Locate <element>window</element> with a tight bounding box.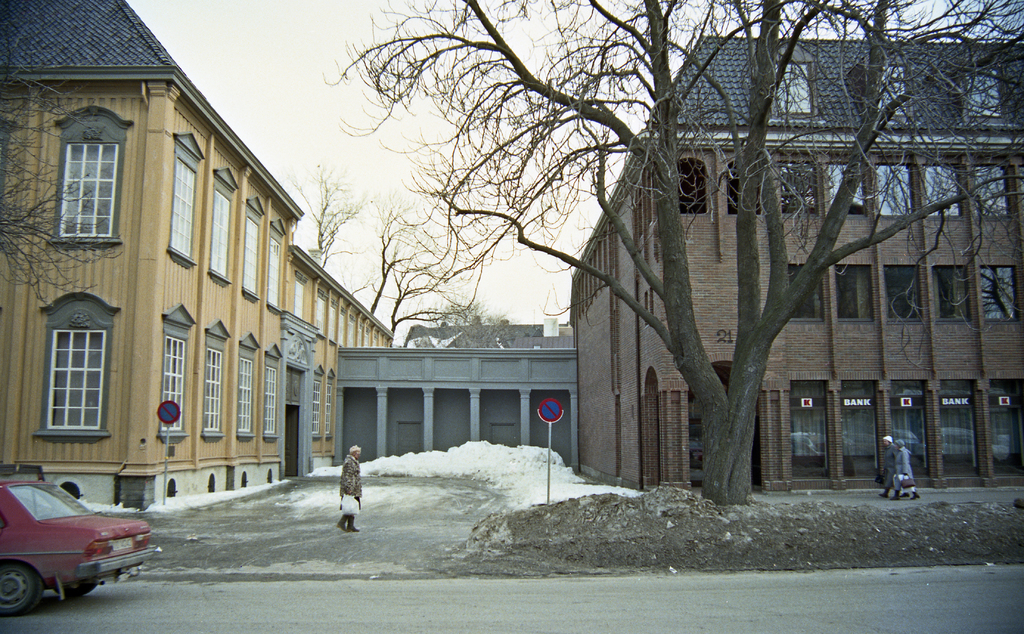
box=[265, 354, 278, 443].
